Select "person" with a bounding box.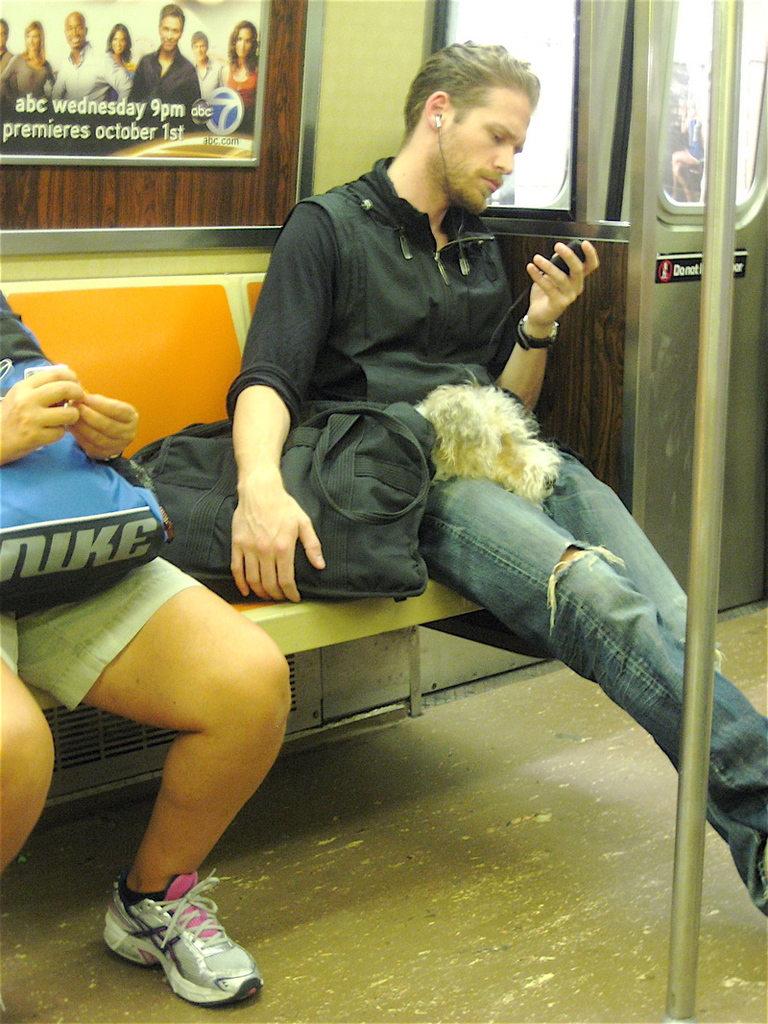
BBox(0, 22, 54, 109).
